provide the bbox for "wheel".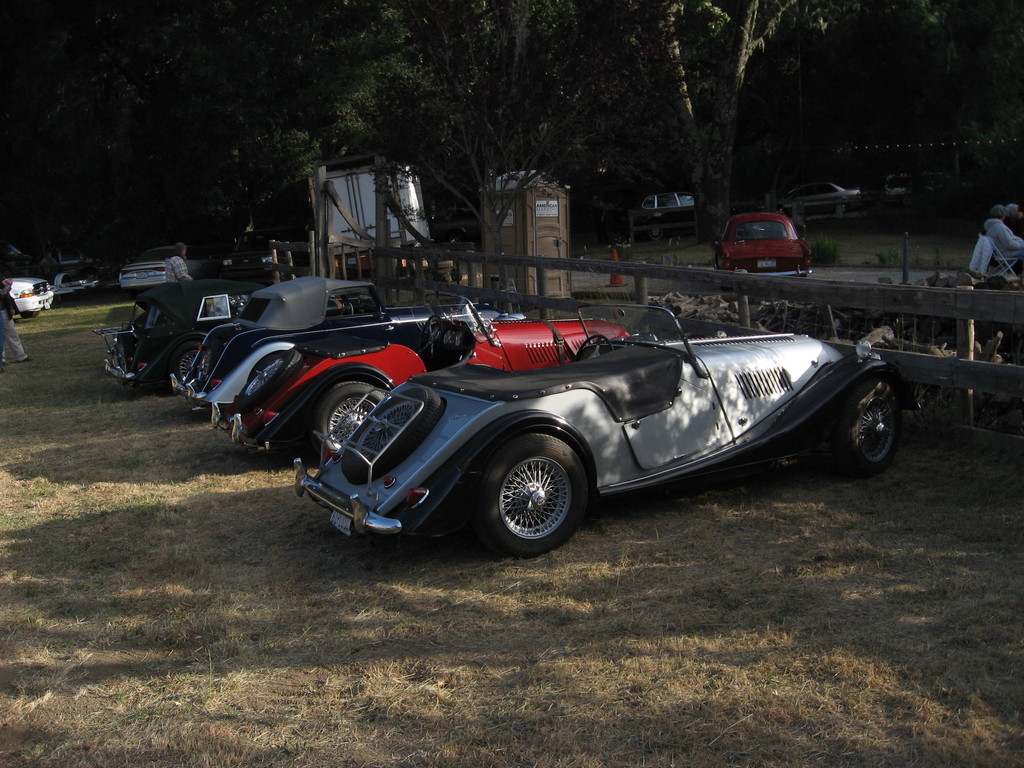
x1=575, y1=335, x2=614, y2=362.
